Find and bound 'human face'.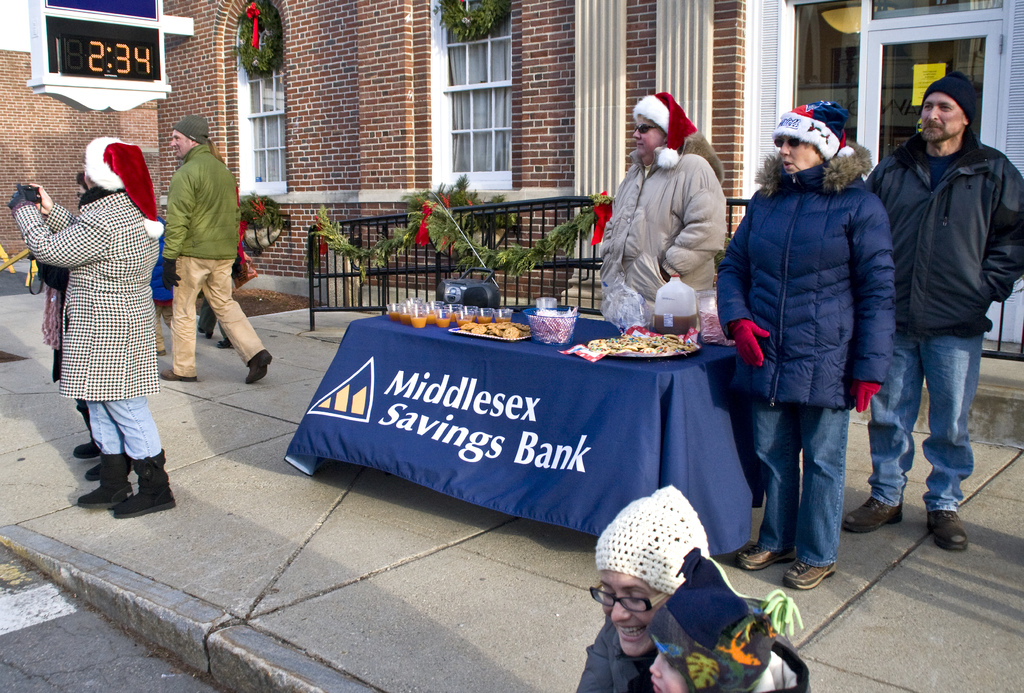
Bound: 778 139 819 174.
